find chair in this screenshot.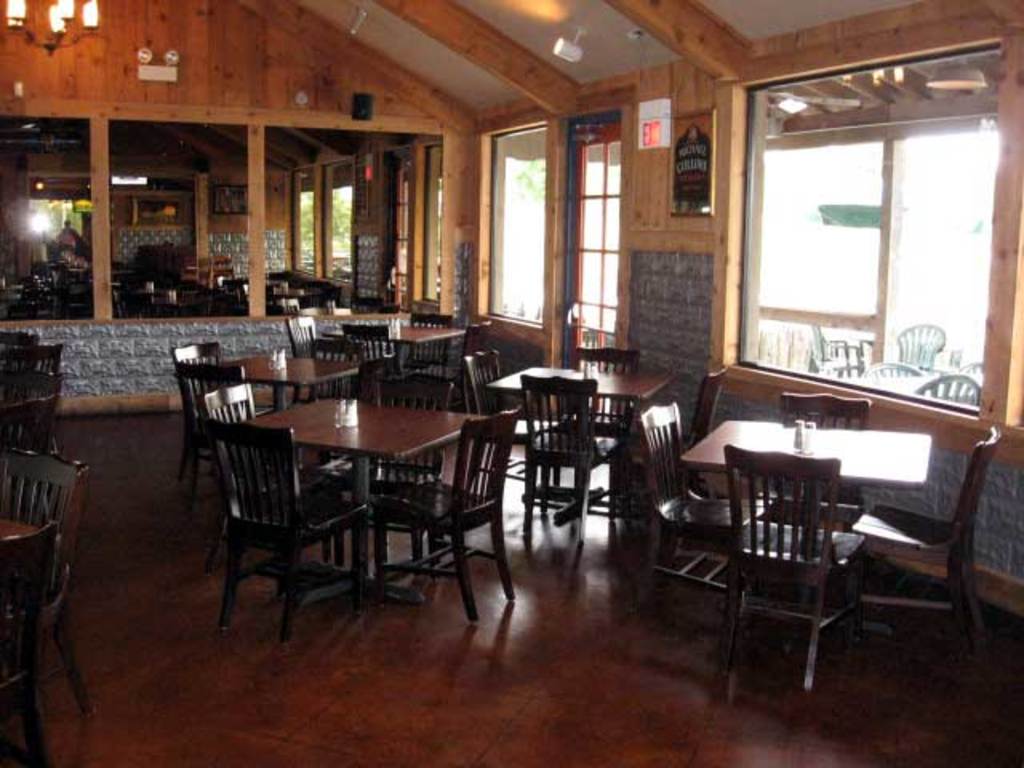
The bounding box for chair is [x1=330, y1=373, x2=459, y2=568].
